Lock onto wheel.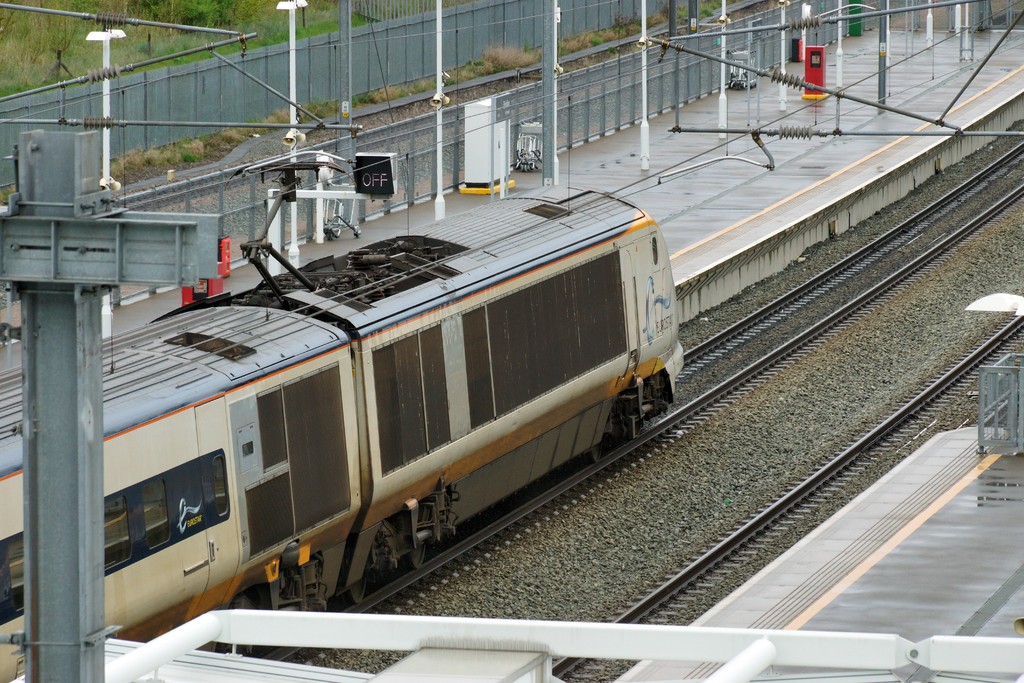
Locked: x1=400, y1=545, x2=425, y2=567.
